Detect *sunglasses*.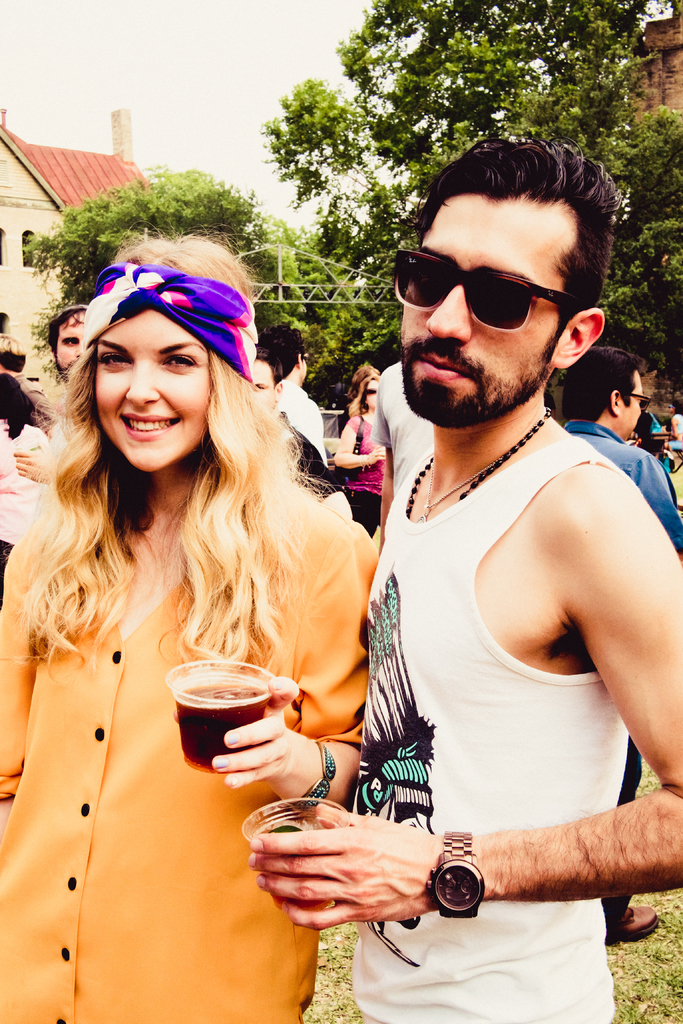
Detected at box=[386, 240, 585, 335].
